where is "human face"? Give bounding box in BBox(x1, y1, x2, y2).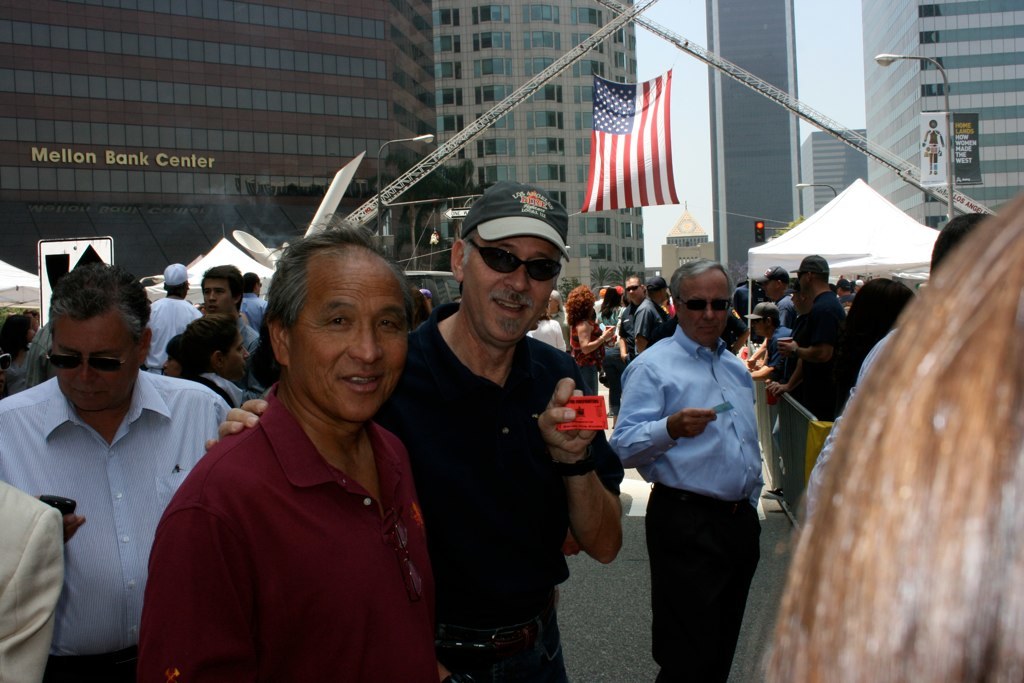
BBox(676, 278, 736, 348).
